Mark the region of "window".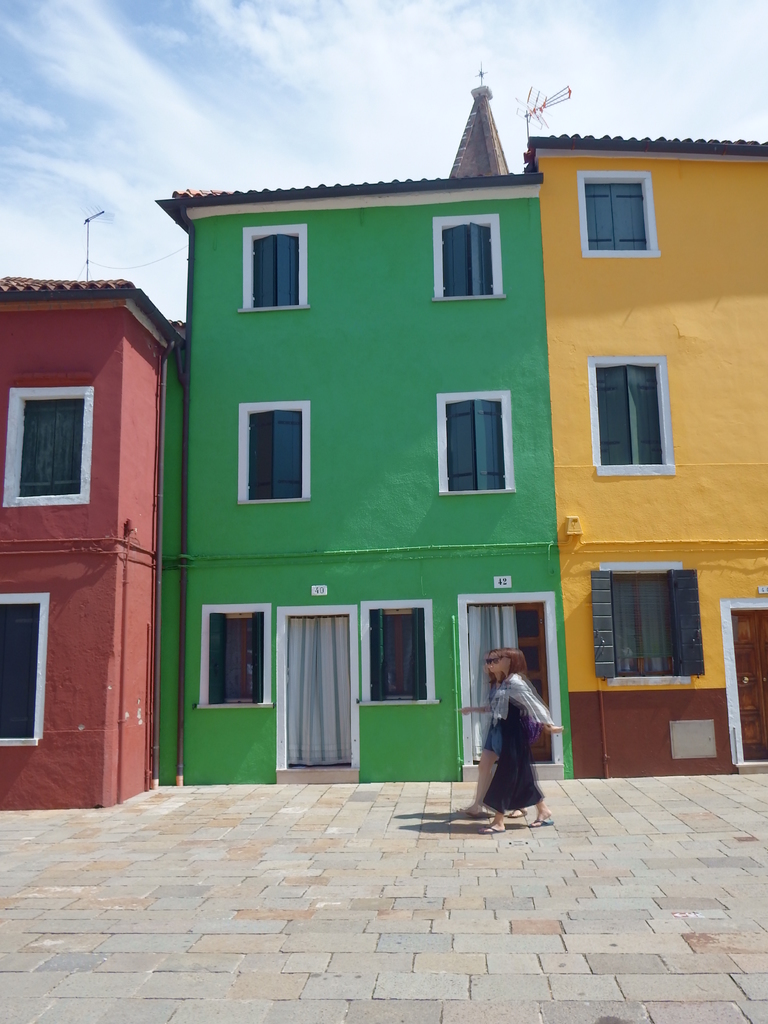
Region: bbox(355, 599, 441, 708).
